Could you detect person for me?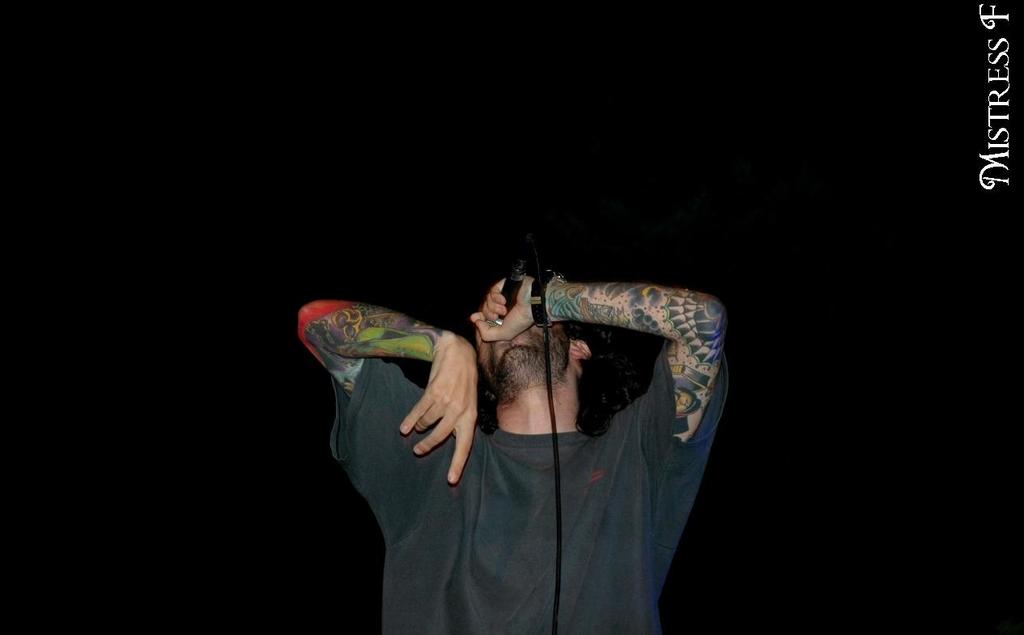
Detection result: l=291, t=213, r=753, b=609.
